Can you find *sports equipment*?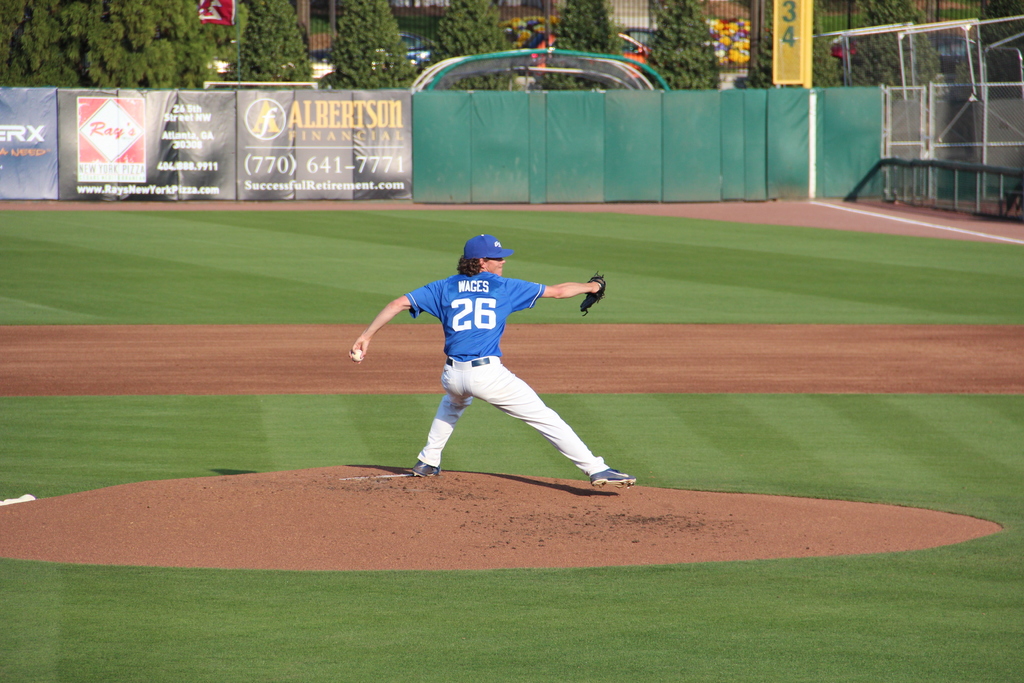
Yes, bounding box: [x1=591, y1=465, x2=638, y2=486].
